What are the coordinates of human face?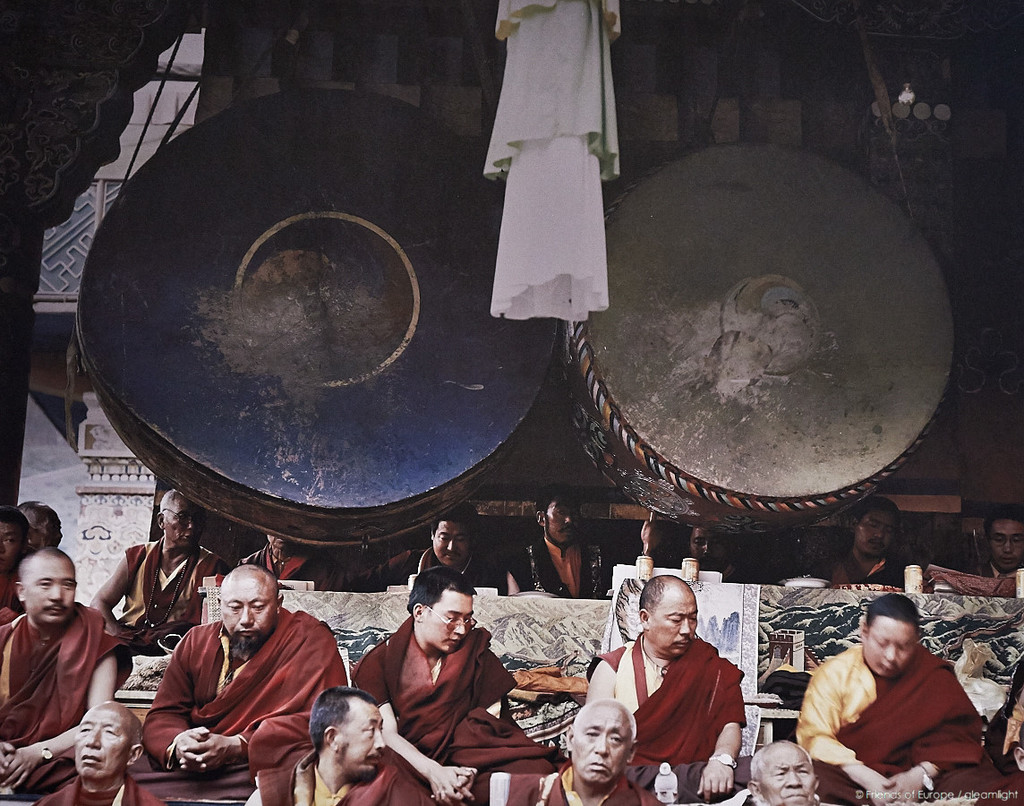
bbox=[537, 493, 582, 547].
